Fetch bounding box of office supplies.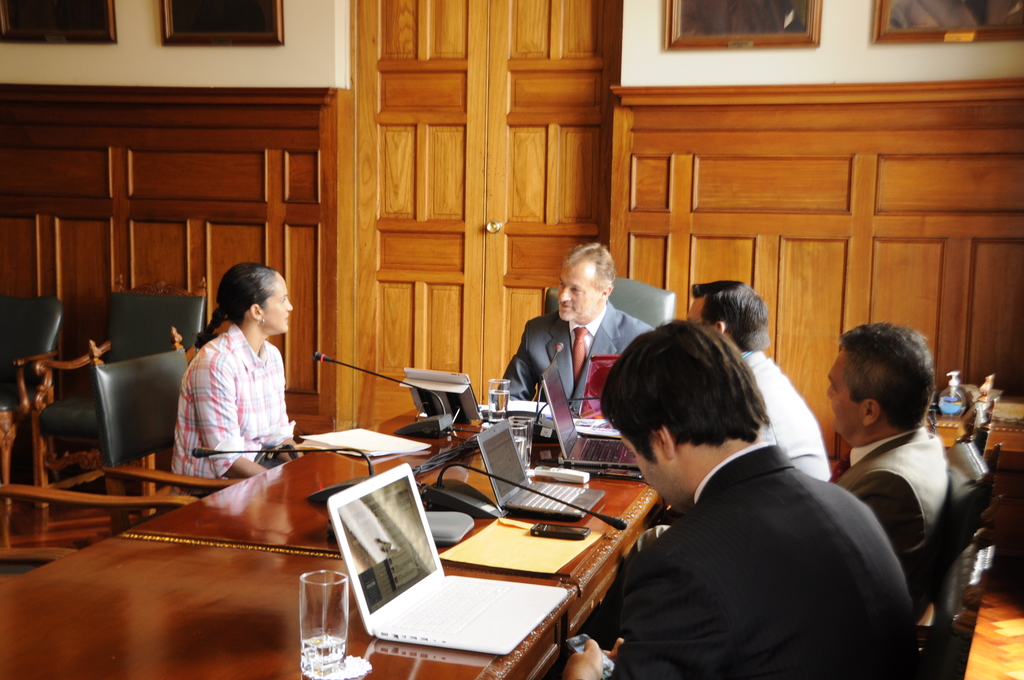
Bbox: <box>924,448,997,679</box>.
